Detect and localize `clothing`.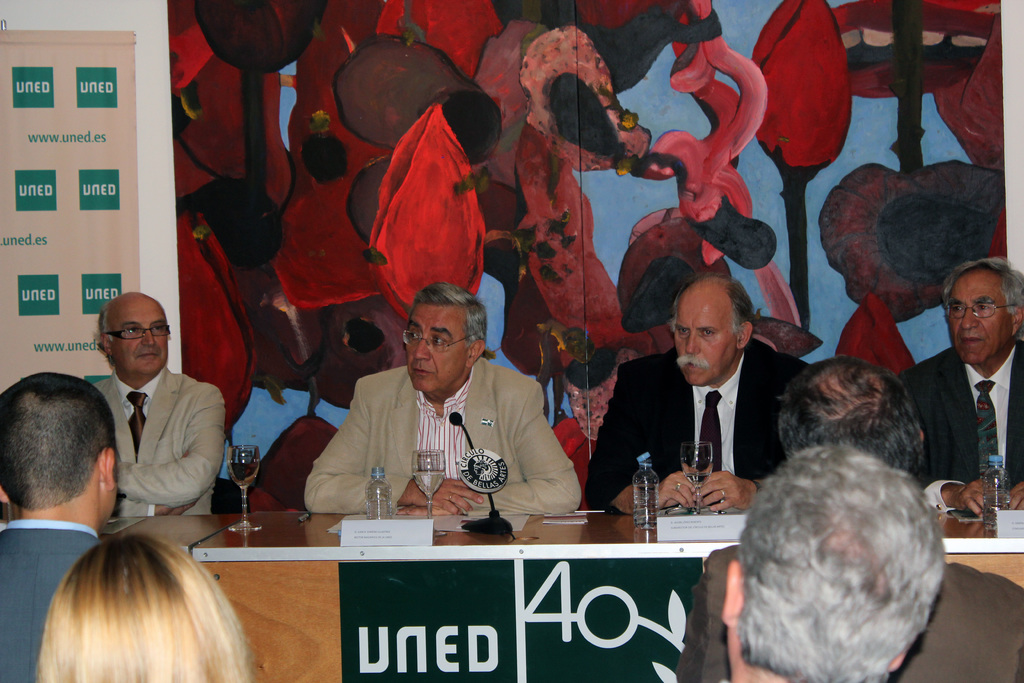
Localized at select_region(677, 539, 1023, 682).
